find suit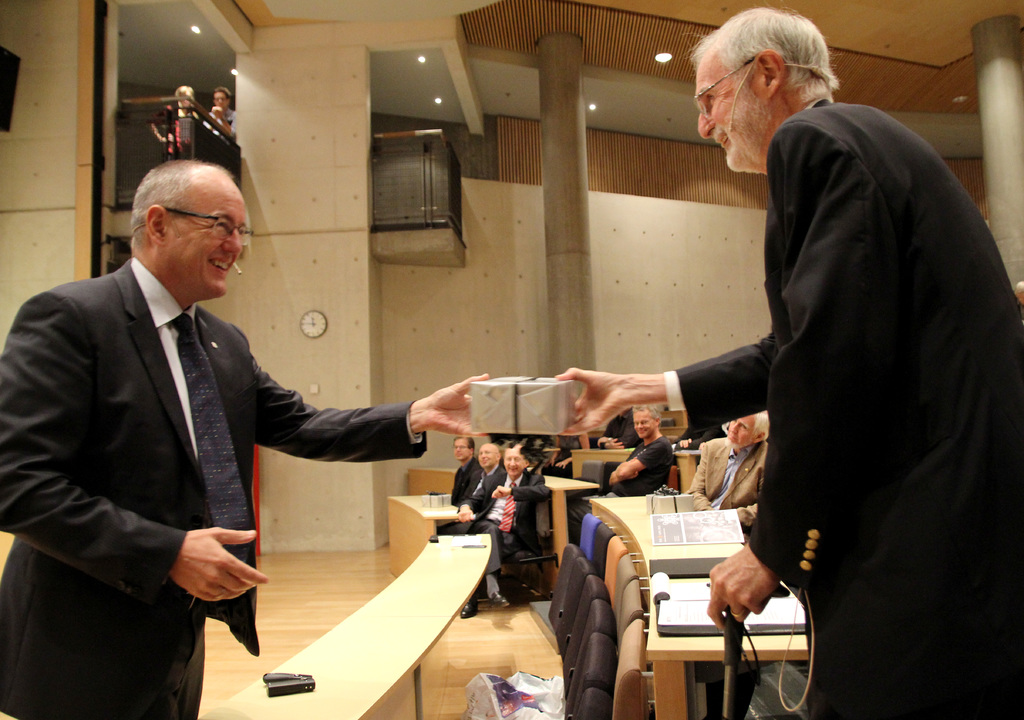
select_region(688, 436, 769, 544)
